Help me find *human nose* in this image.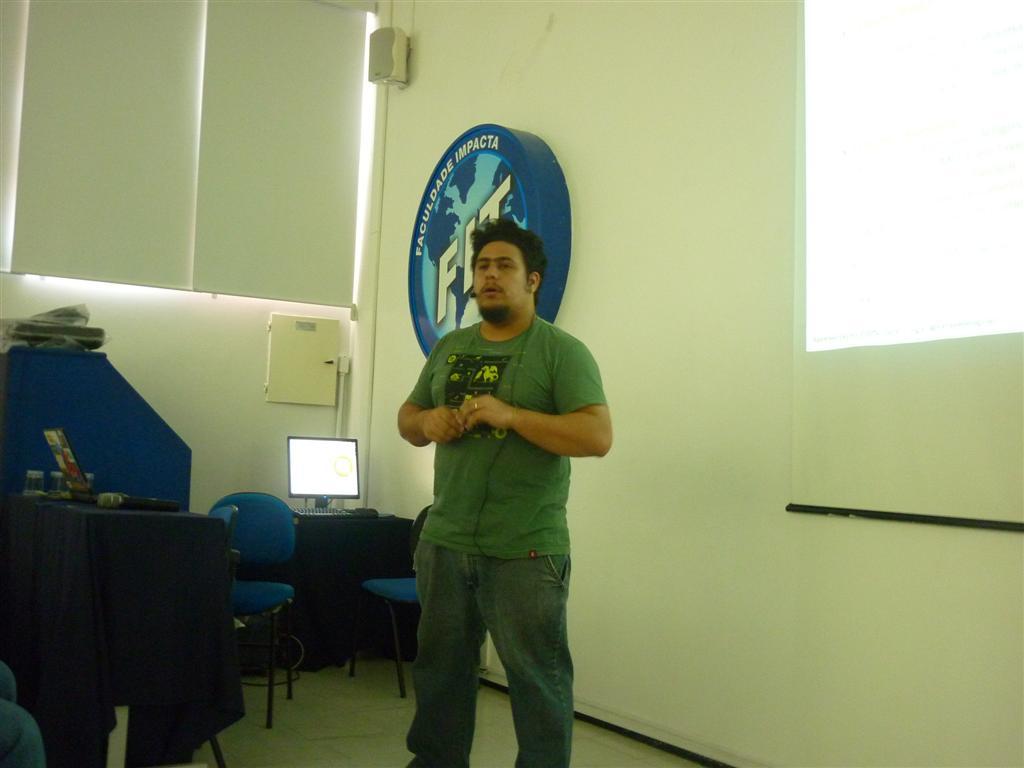
Found it: [484, 263, 499, 282].
